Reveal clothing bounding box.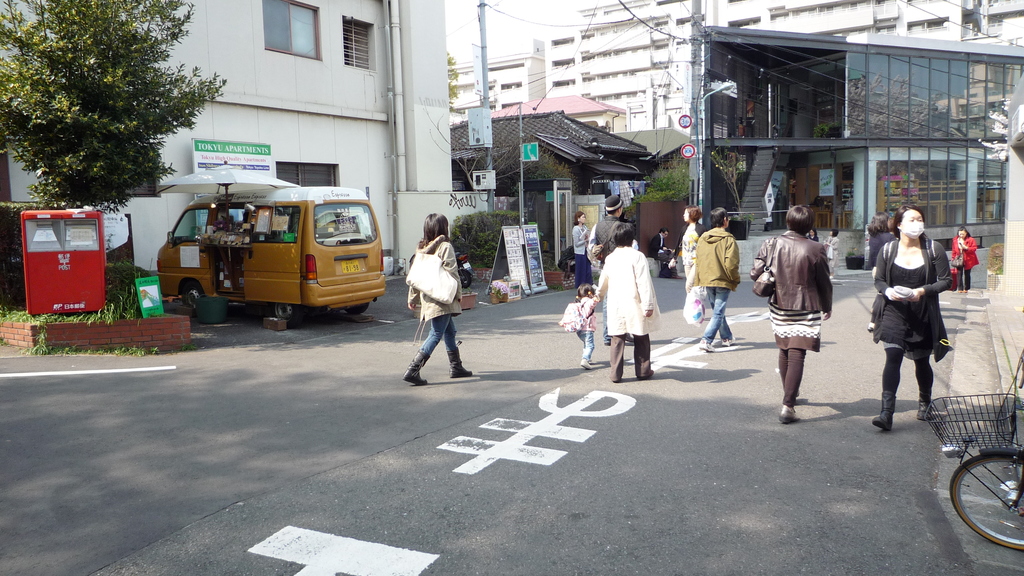
Revealed: [680,218,700,293].
